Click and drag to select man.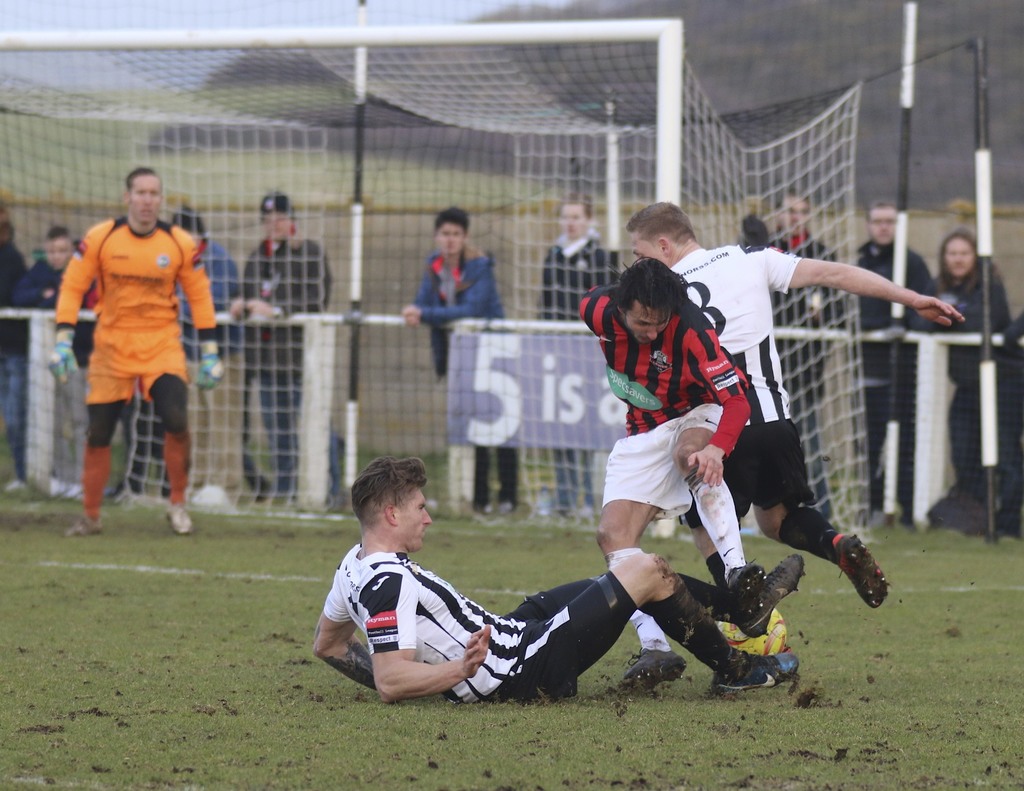
Selection: (582,259,766,695).
